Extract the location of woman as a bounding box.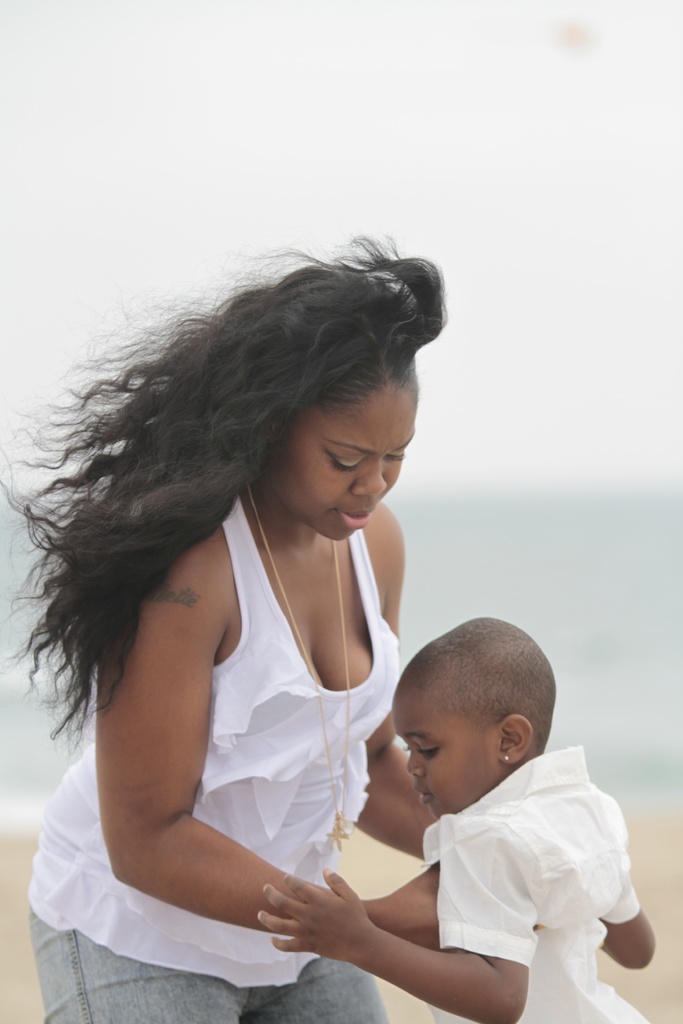
l=8, t=239, r=488, b=1023.
